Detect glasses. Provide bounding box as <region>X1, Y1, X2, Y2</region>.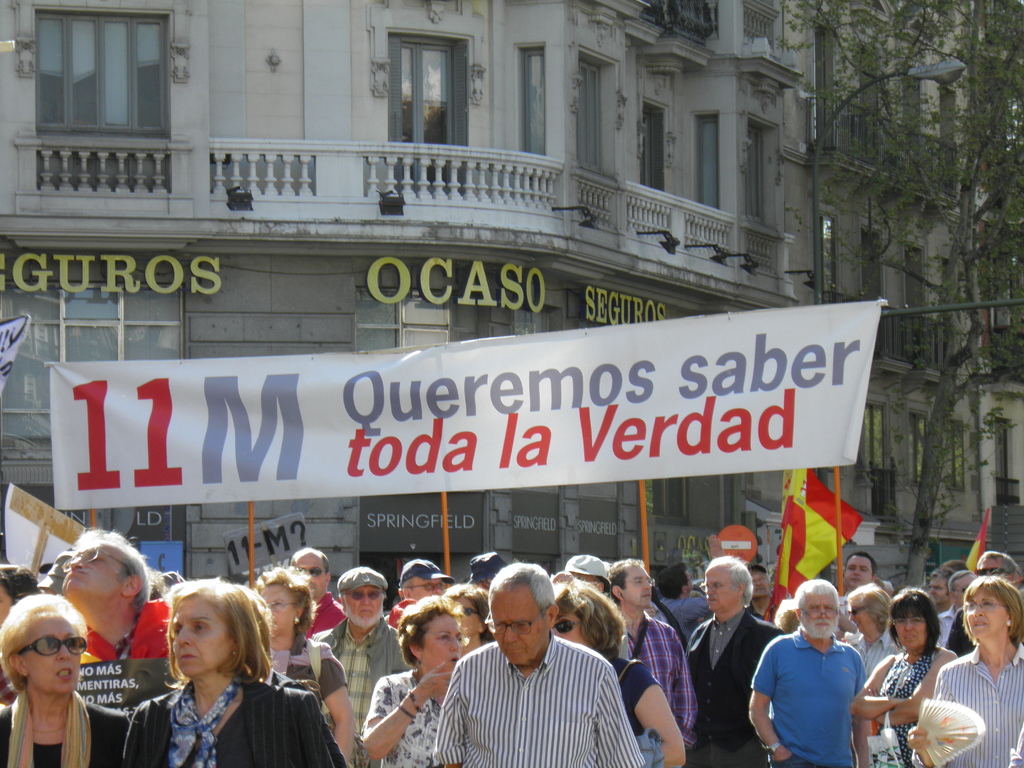
<region>58, 547, 136, 575</region>.
